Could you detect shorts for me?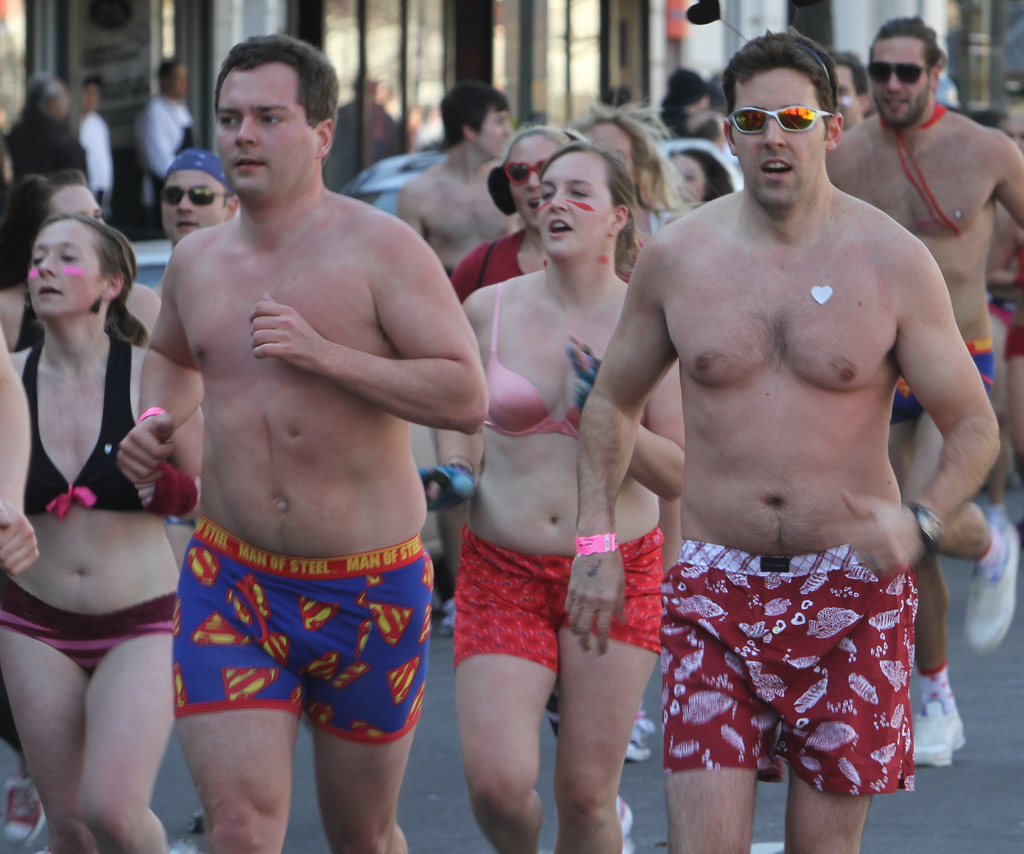
Detection result: <bbox>168, 576, 454, 747</bbox>.
